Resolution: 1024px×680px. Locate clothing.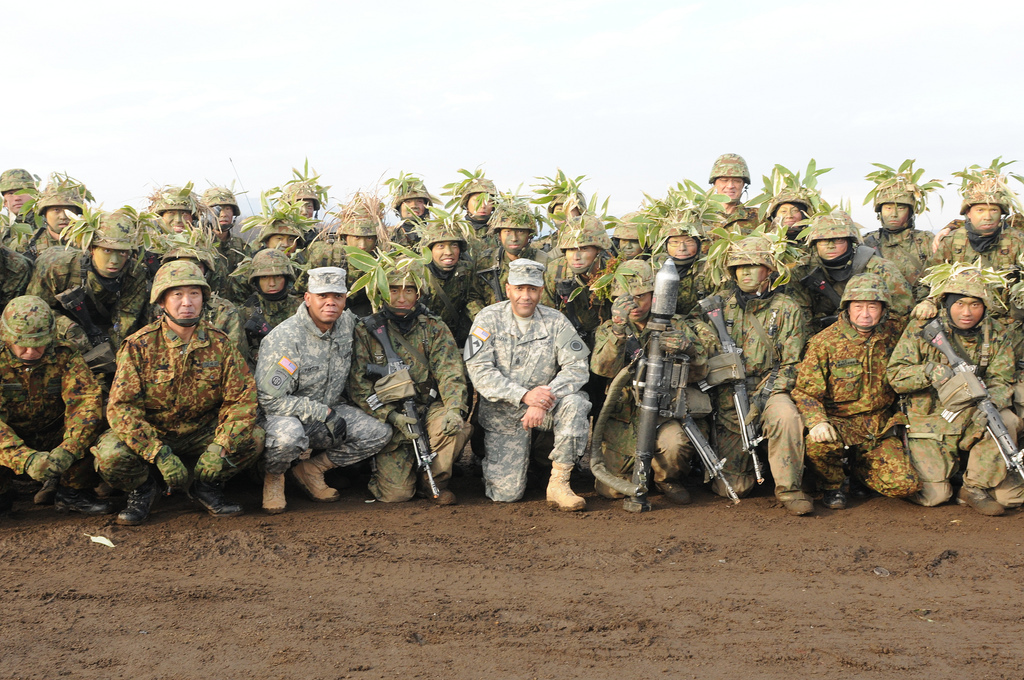
Rect(918, 218, 1023, 288).
